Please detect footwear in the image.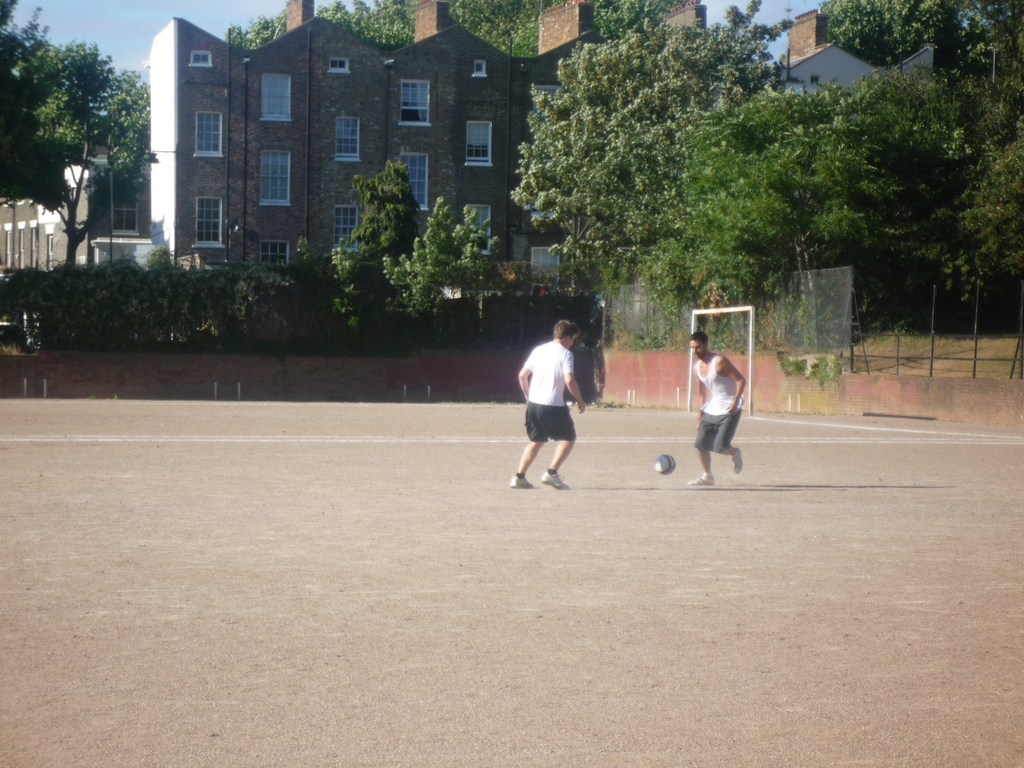
region(539, 467, 571, 492).
